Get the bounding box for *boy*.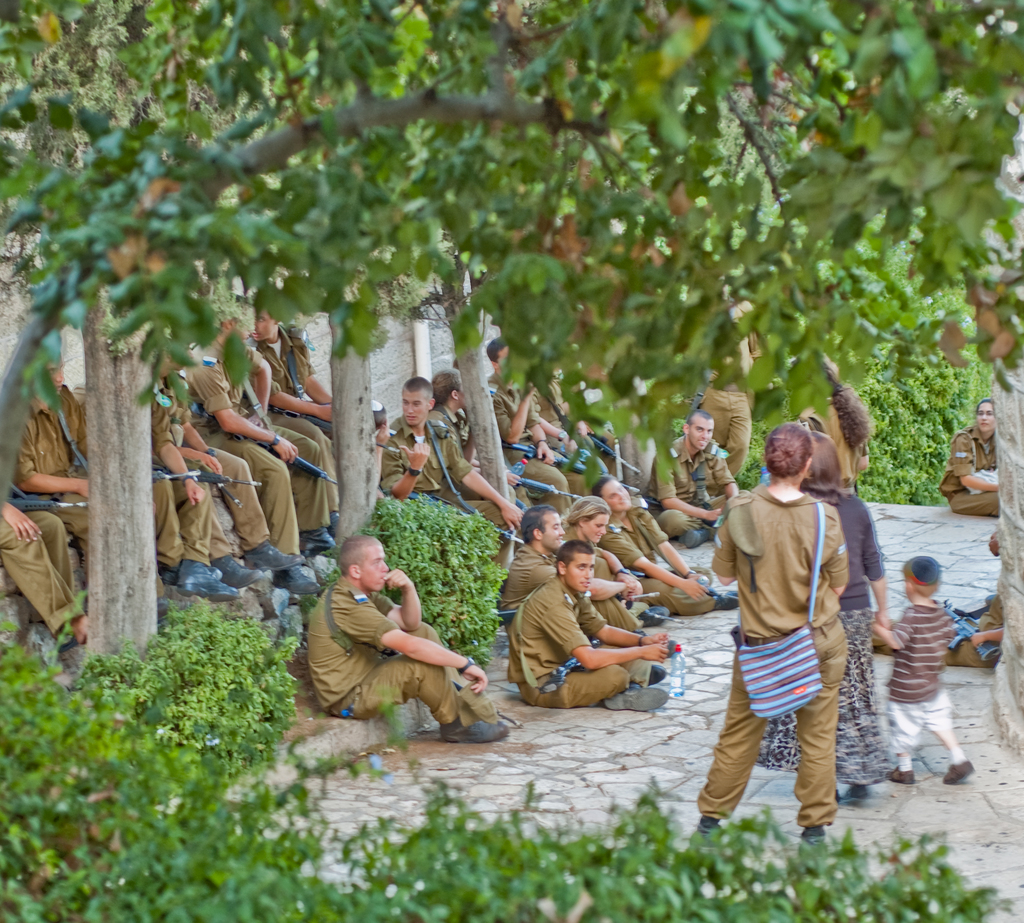
detection(586, 465, 762, 634).
